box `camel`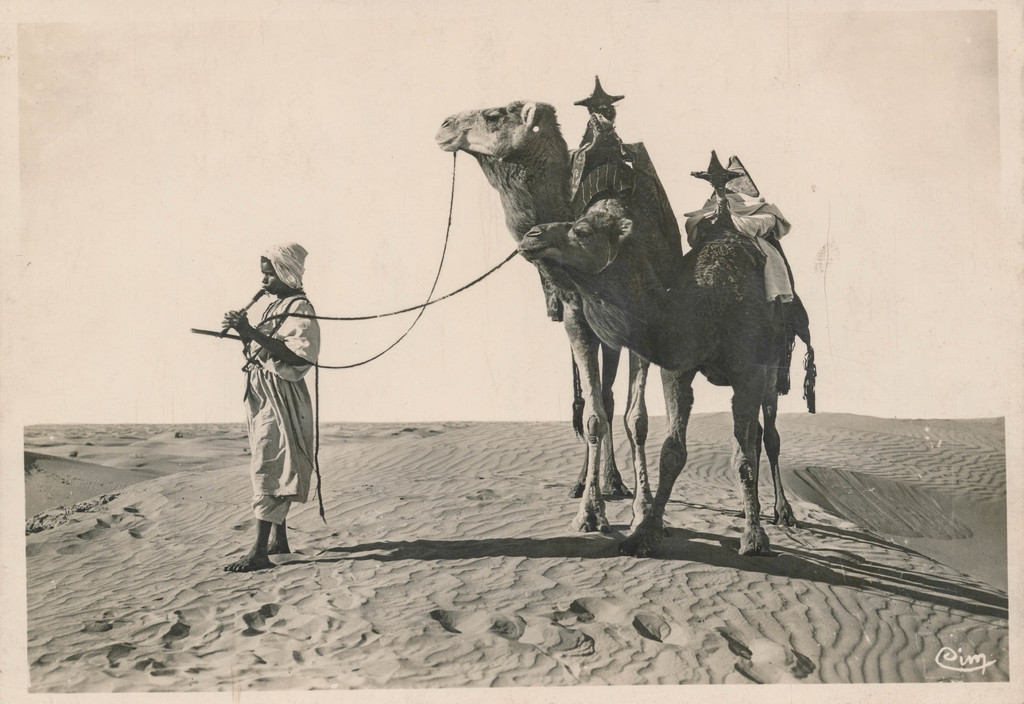
511,195,796,563
